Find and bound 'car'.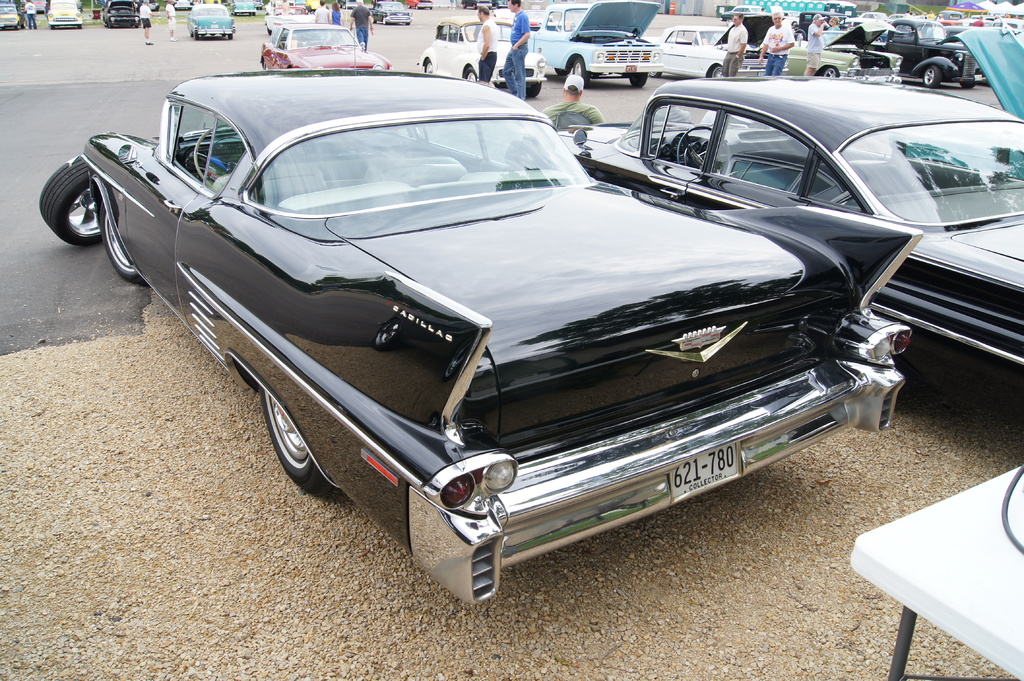
Bound: 360, 0, 409, 26.
